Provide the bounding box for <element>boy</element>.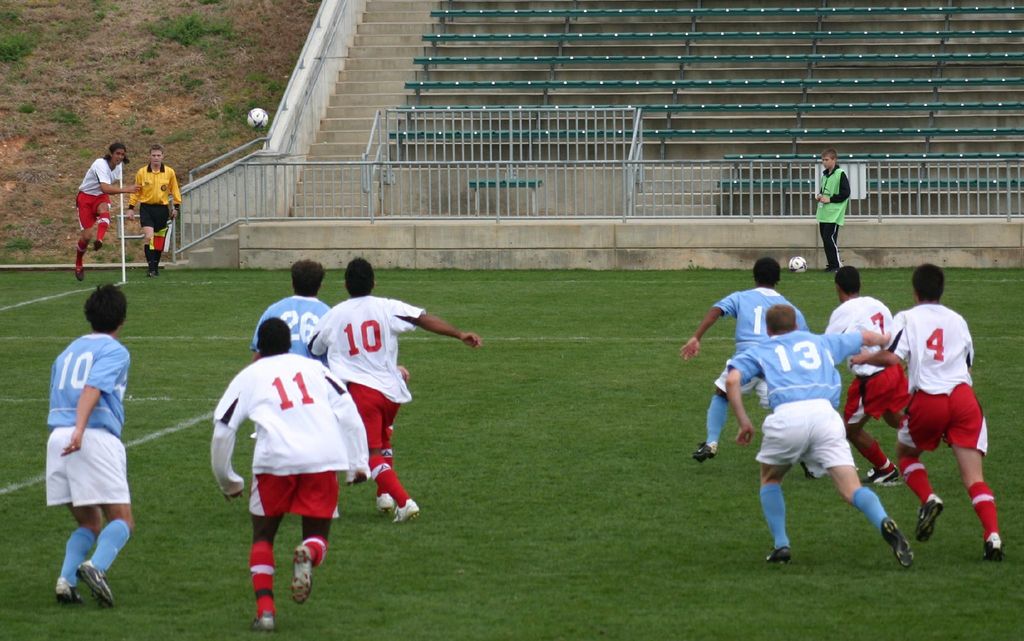
select_region(43, 292, 134, 611).
